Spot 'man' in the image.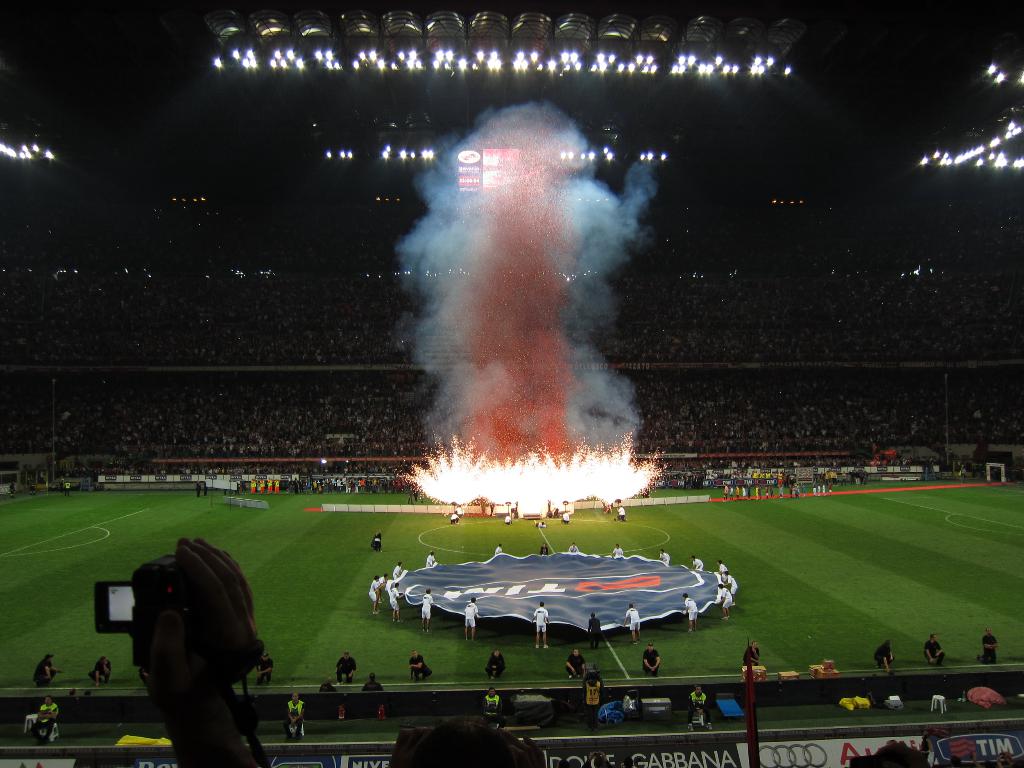
'man' found at 253,648,274,691.
